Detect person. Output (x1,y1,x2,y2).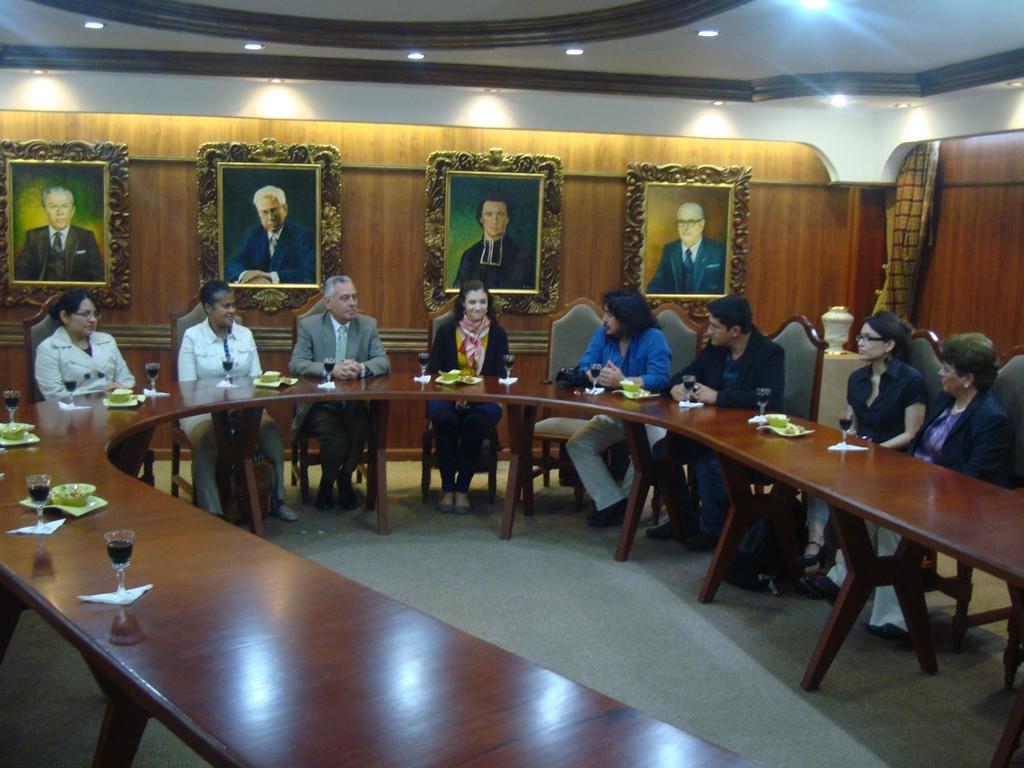
(851,337,1009,633).
